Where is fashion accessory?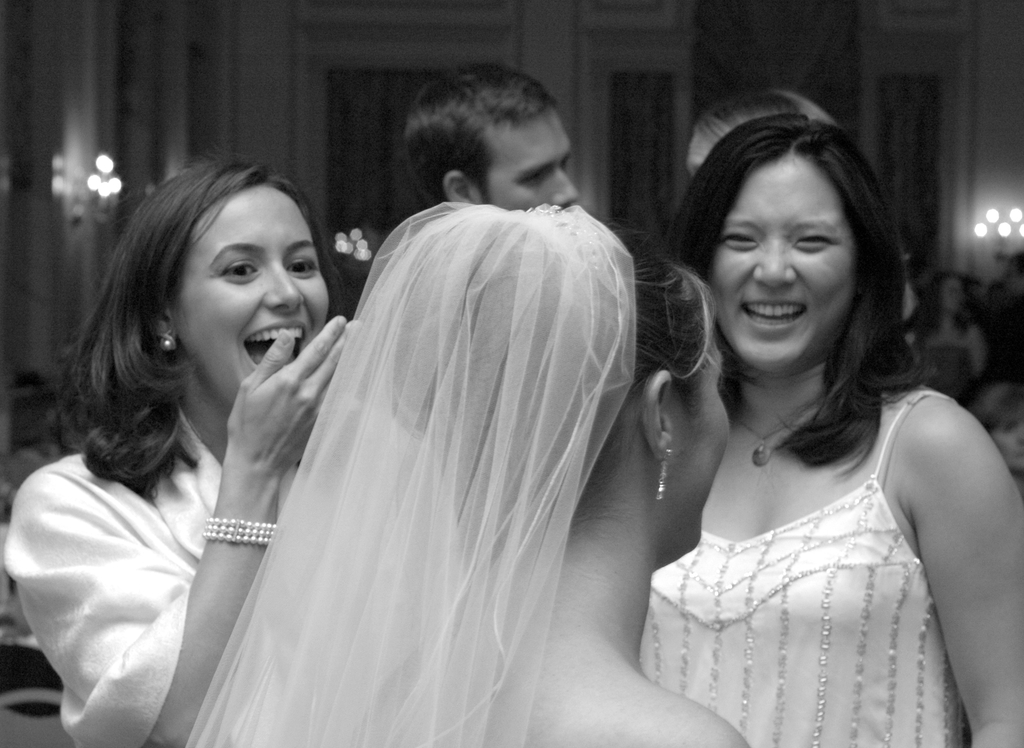
bbox=[654, 447, 671, 503].
